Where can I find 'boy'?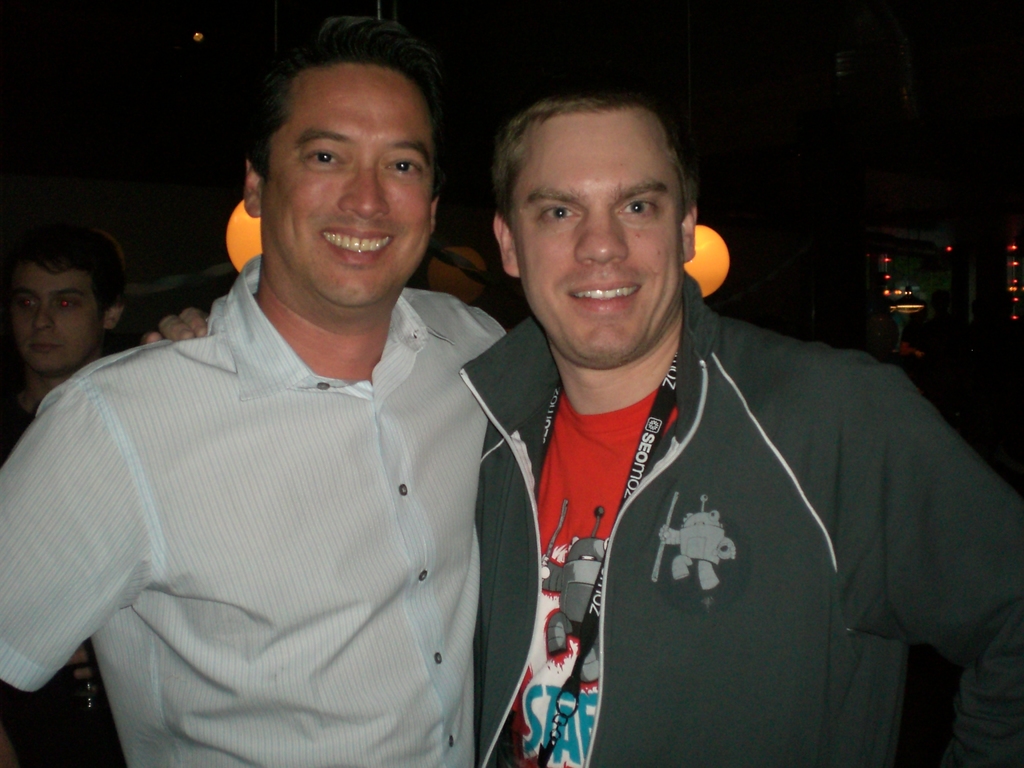
You can find it at bbox=[0, 216, 131, 767].
